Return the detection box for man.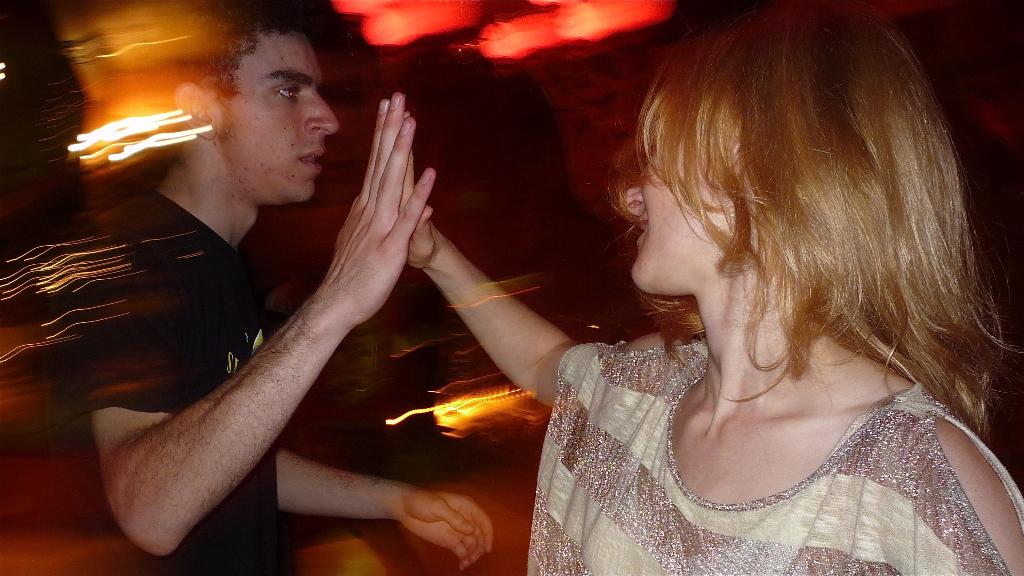
(left=35, top=29, right=645, bottom=564).
